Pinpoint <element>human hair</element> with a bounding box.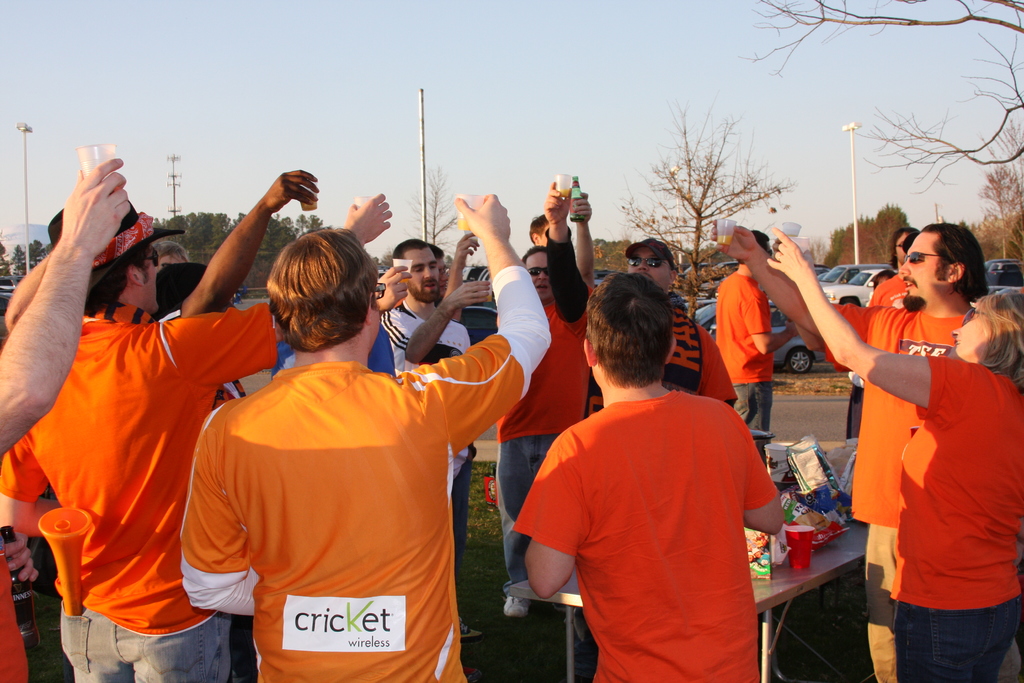
box(428, 243, 442, 266).
